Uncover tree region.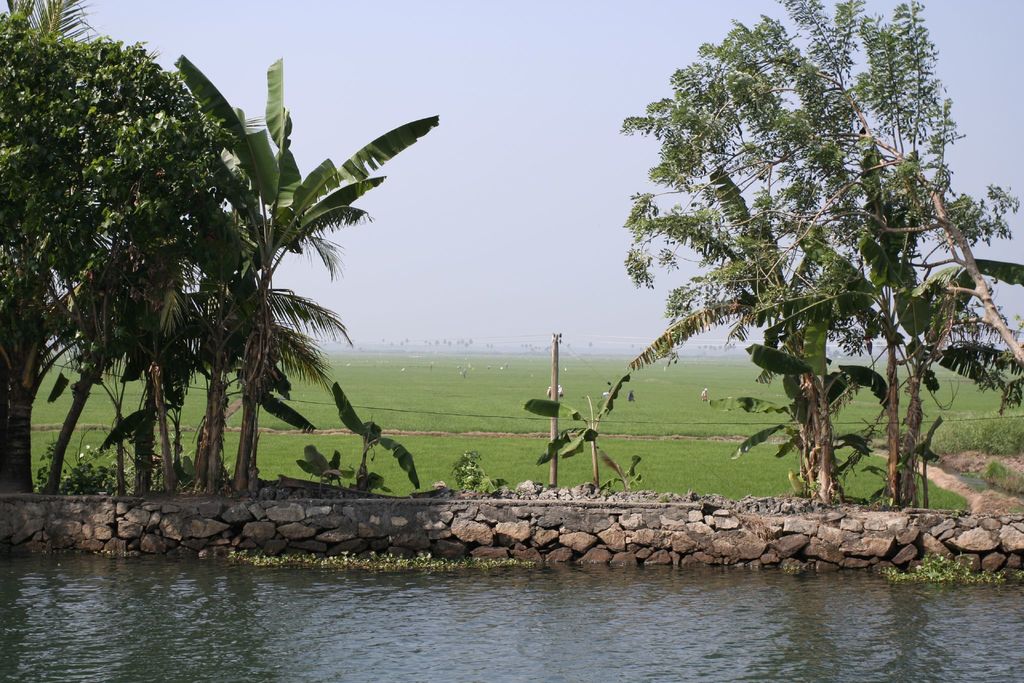
Uncovered: 190:150:263:499.
